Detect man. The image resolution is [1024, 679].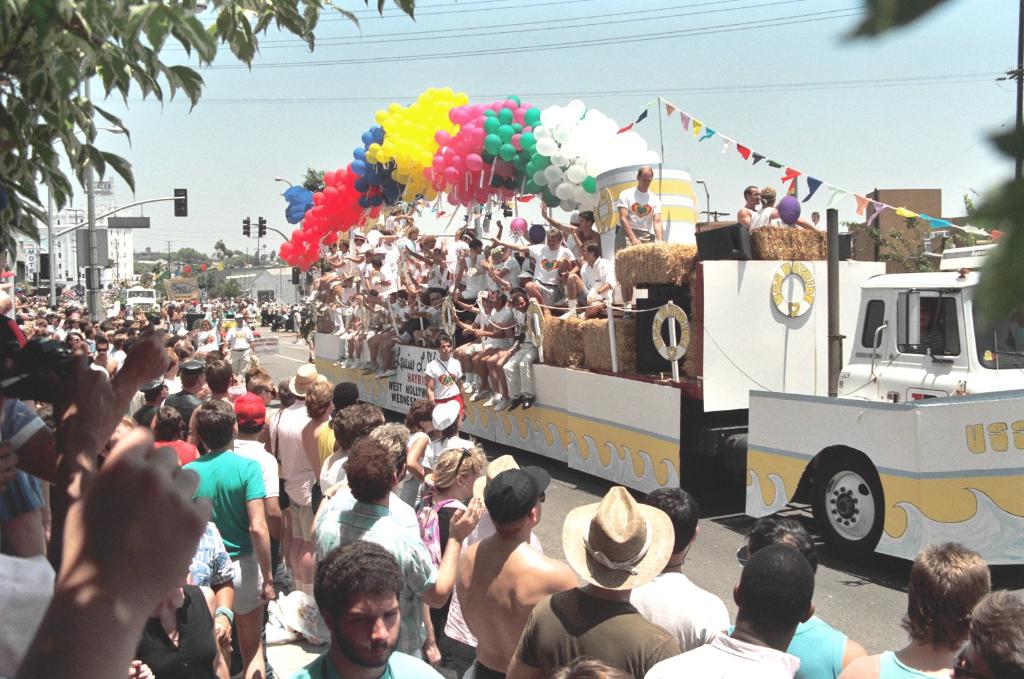
pyautogui.locateOnScreen(620, 166, 658, 310).
